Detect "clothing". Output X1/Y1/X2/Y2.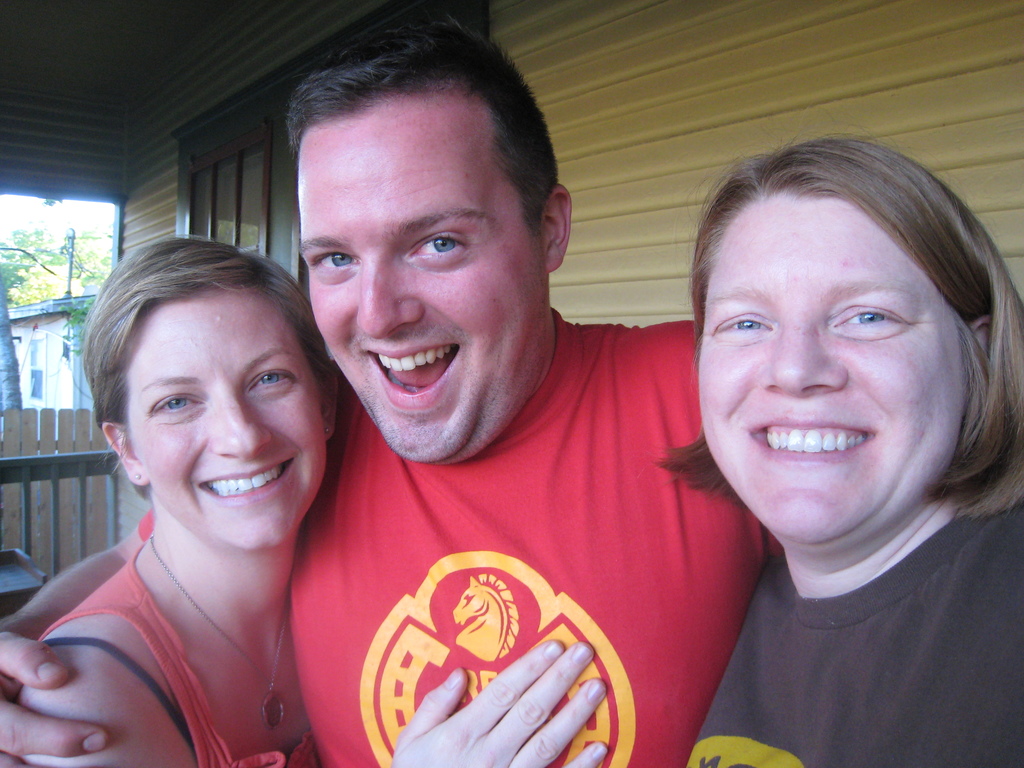
29/542/318/767.
